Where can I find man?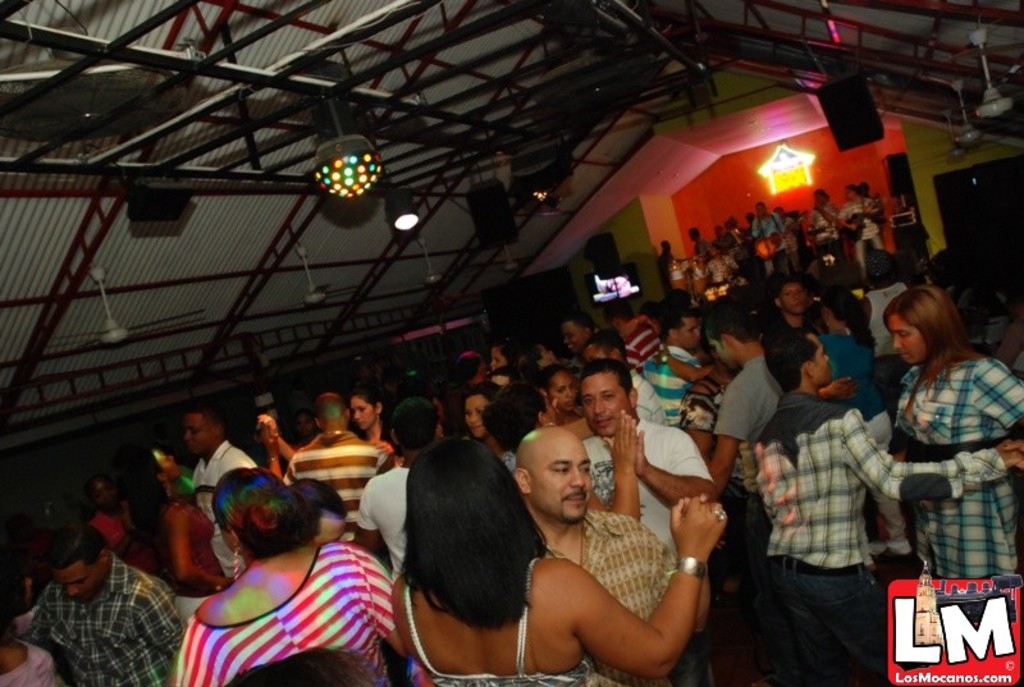
You can find it at region(265, 390, 398, 549).
